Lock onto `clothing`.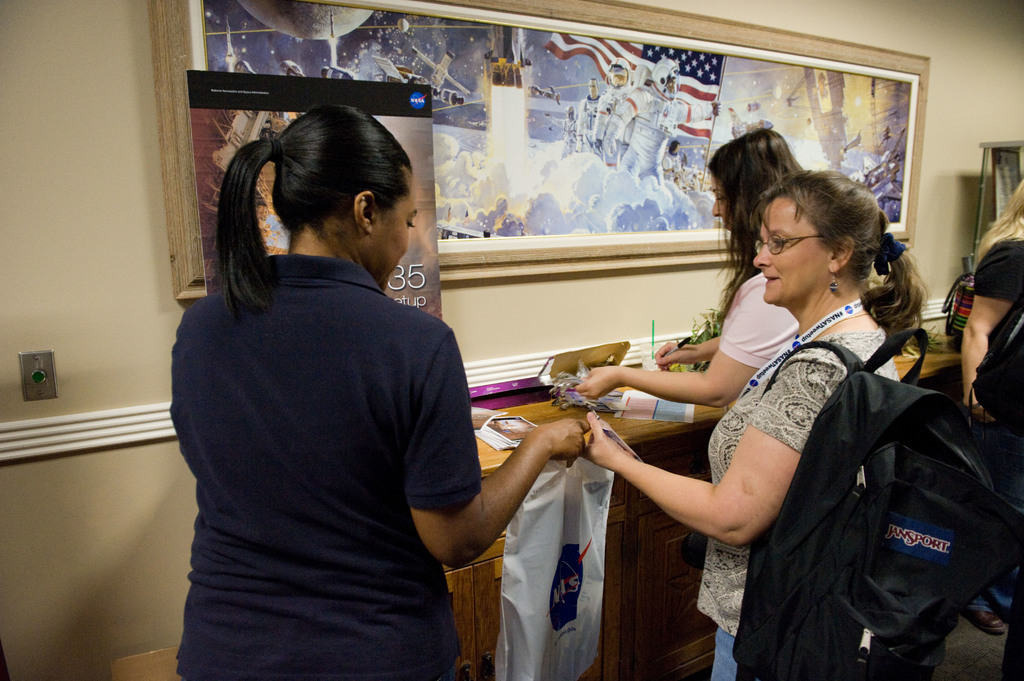
Locked: BBox(604, 92, 719, 179).
